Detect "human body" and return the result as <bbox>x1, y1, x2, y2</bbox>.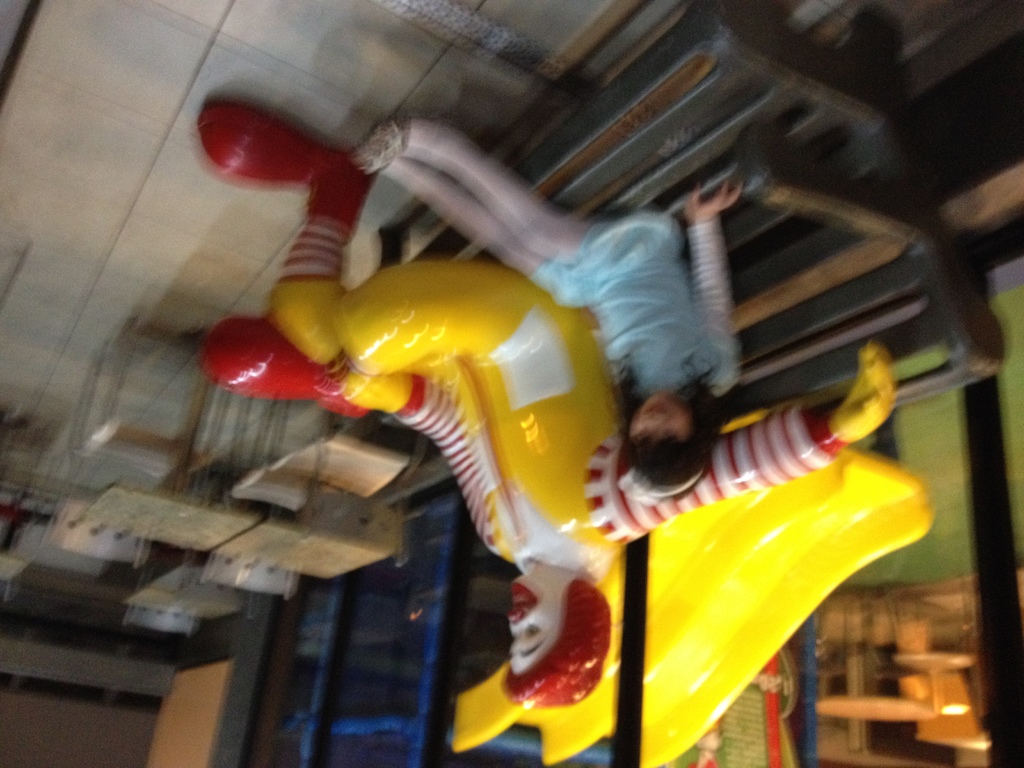
<bbox>199, 102, 891, 714</bbox>.
